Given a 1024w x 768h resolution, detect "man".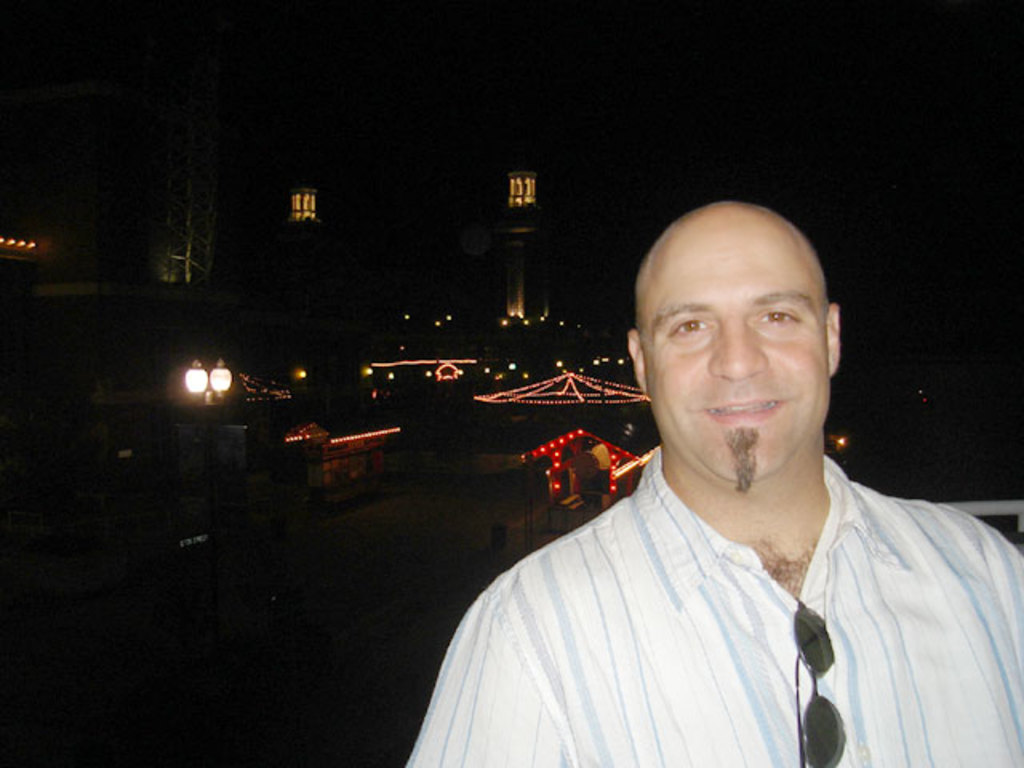
region(406, 203, 1022, 766).
